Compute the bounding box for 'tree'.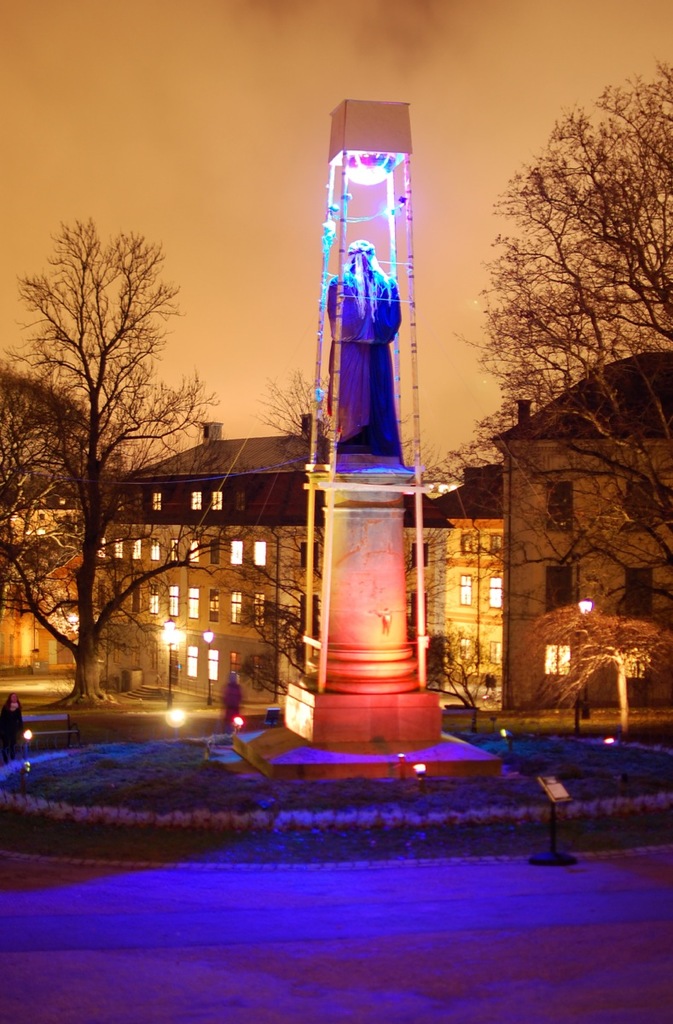
rect(214, 316, 299, 739).
